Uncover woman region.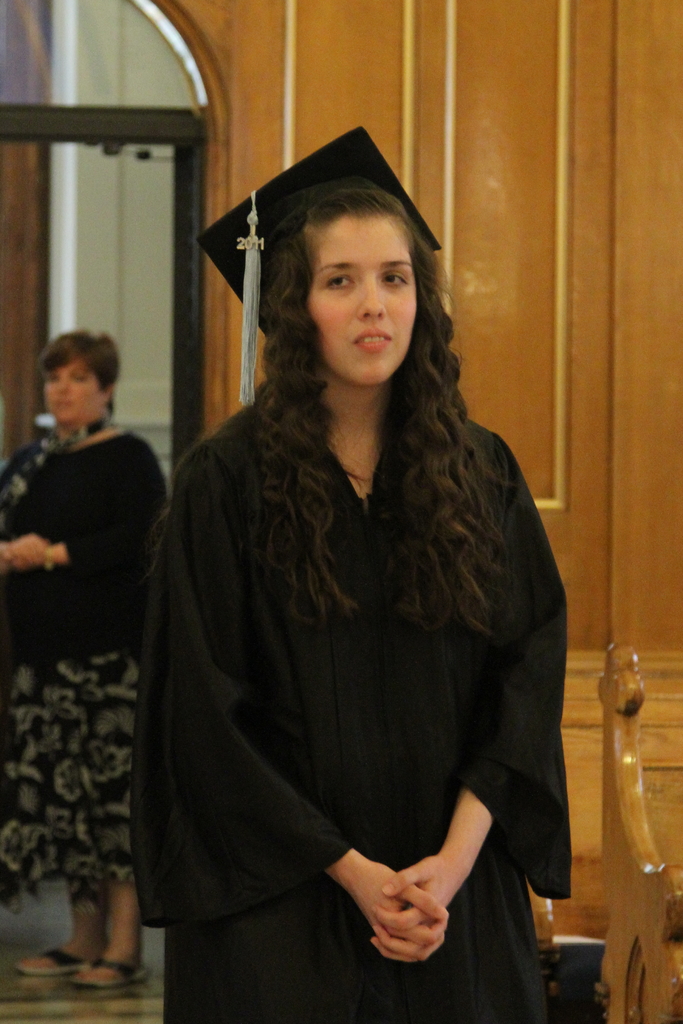
Uncovered: crop(124, 140, 580, 1023).
